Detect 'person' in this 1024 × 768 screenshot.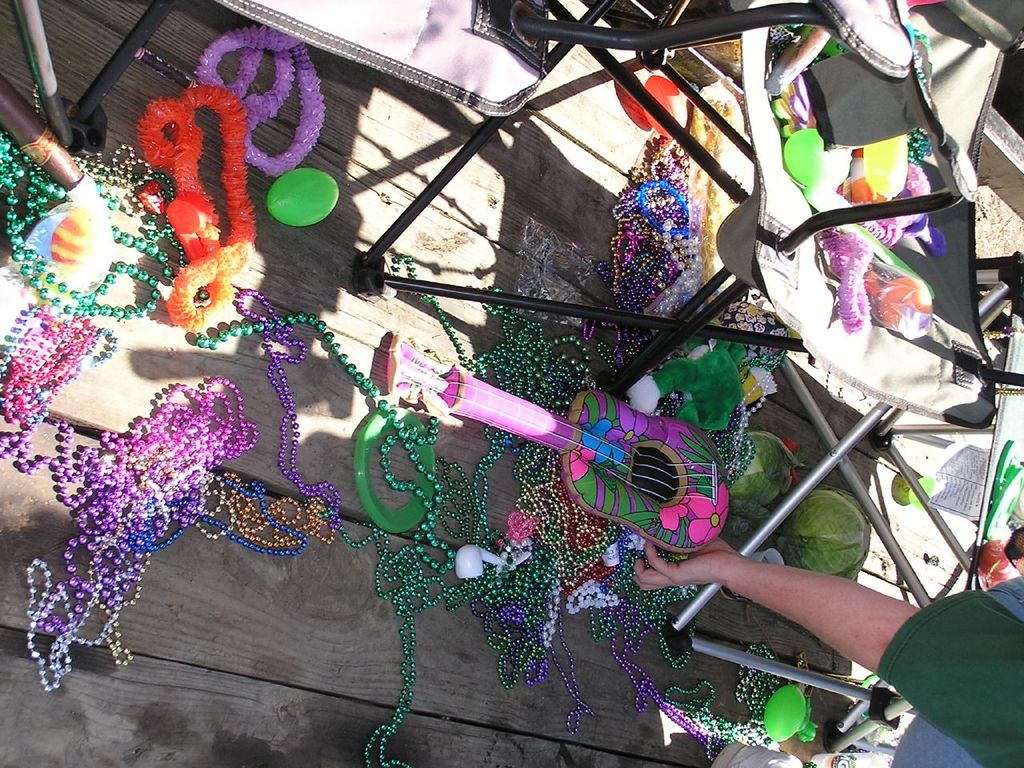
Detection: x1=635, y1=542, x2=1023, y2=767.
